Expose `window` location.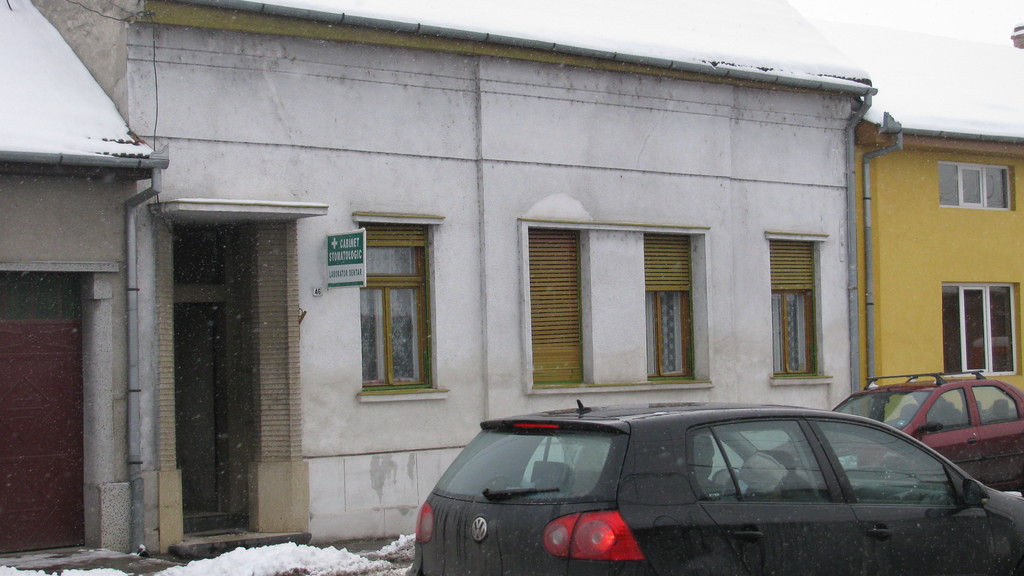
Exposed at 356:237:434:391.
